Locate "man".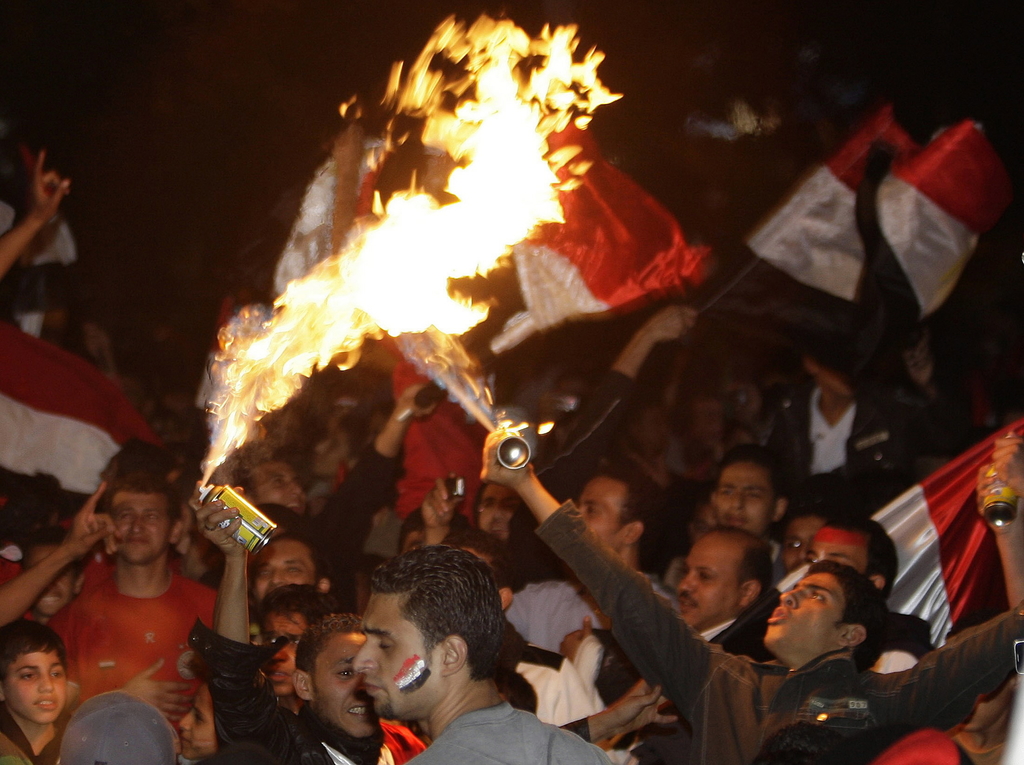
Bounding box: (354, 547, 611, 764).
